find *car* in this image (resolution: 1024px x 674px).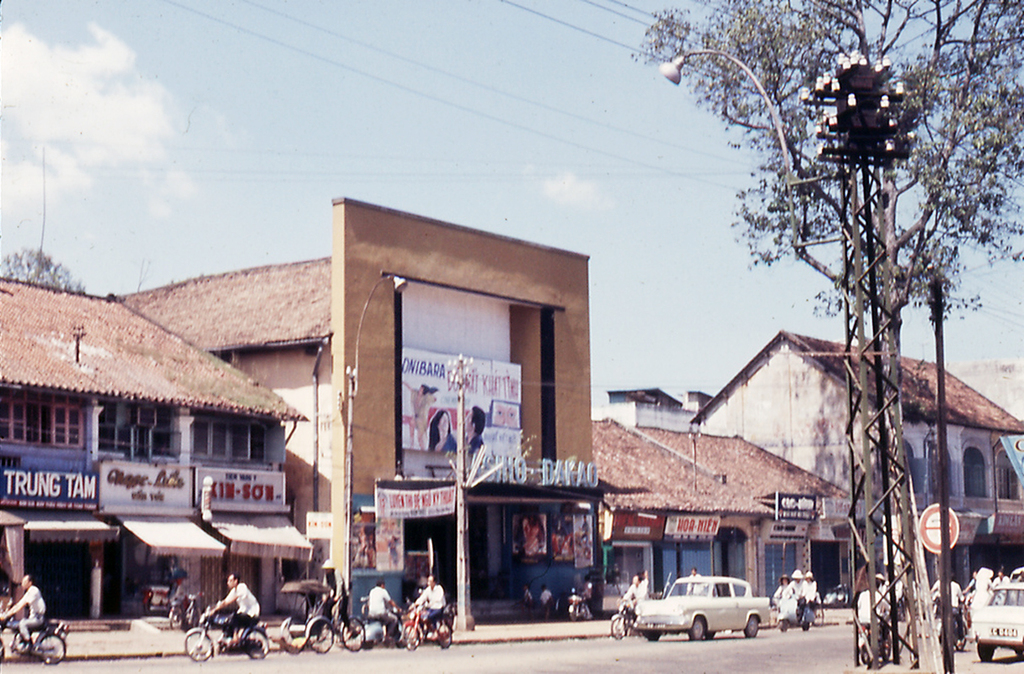
619:586:785:650.
